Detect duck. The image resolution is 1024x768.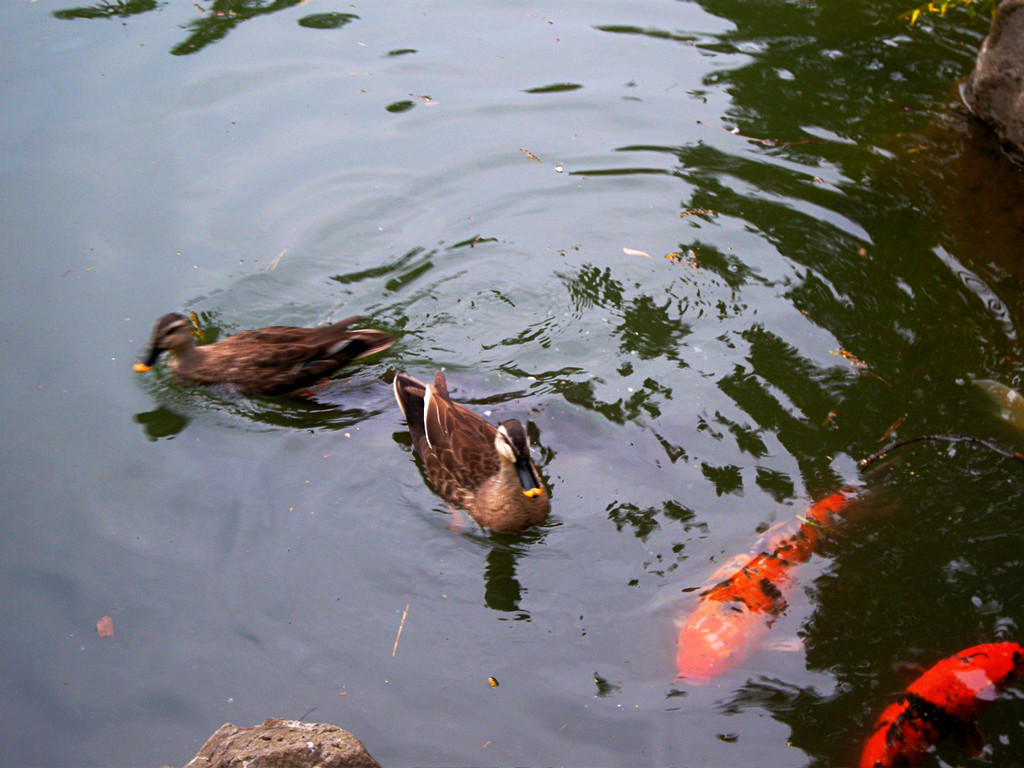
<bbox>394, 360, 555, 546</bbox>.
